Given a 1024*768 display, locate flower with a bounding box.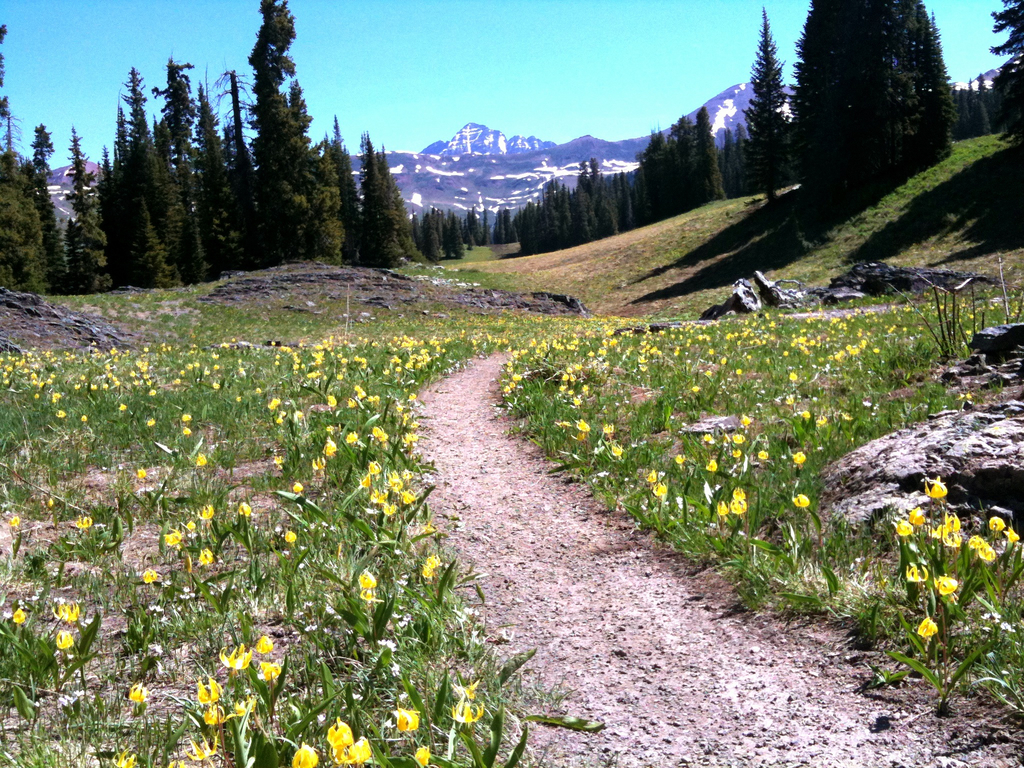
Located: box=[730, 500, 747, 511].
